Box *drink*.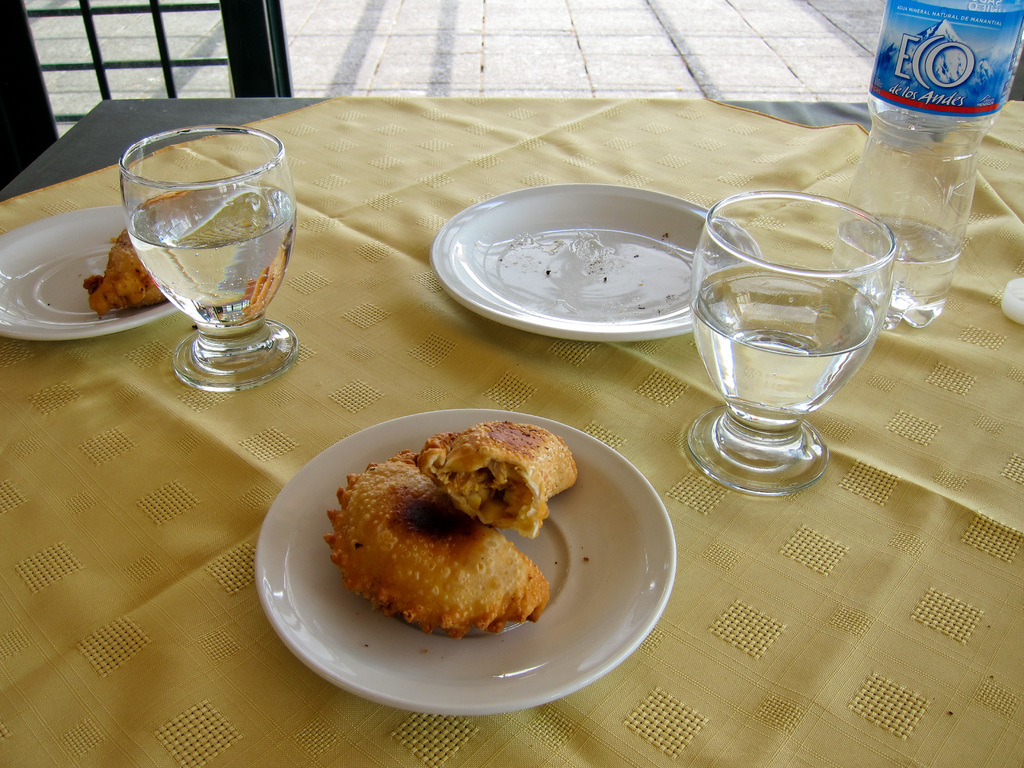
835:212:958:324.
